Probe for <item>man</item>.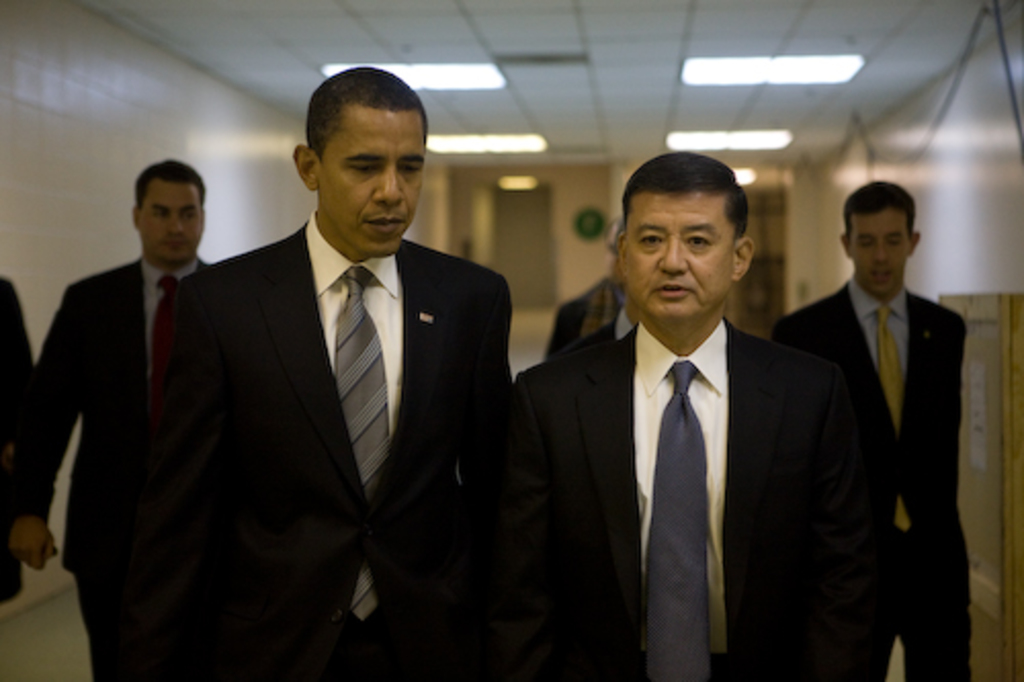
Probe result: (left=6, top=164, right=219, bottom=680).
